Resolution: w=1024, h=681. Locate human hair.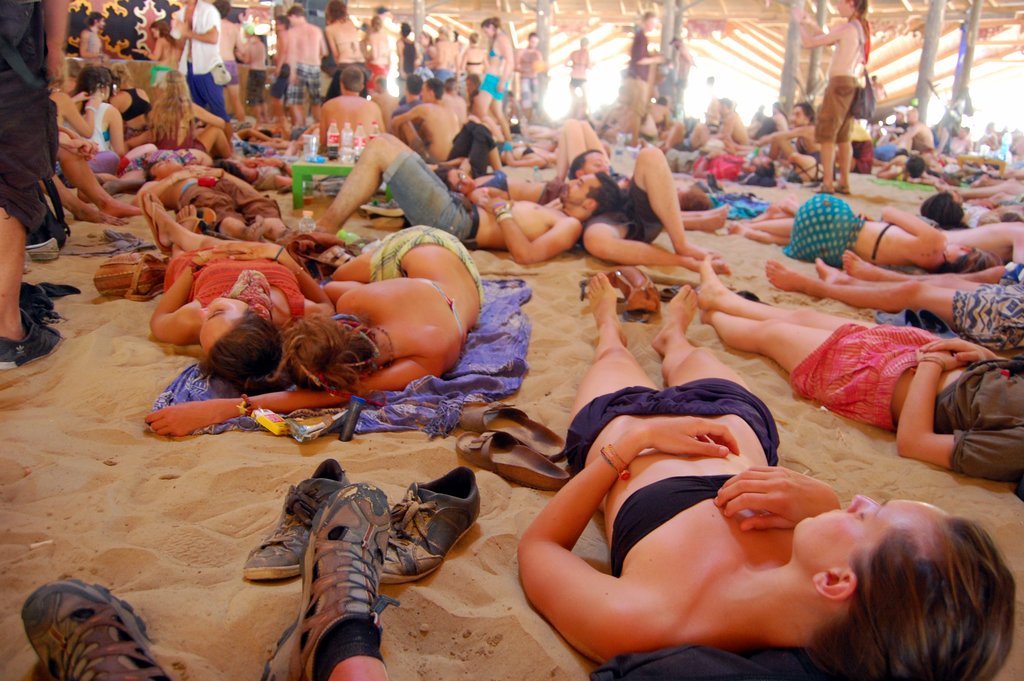
586:171:622:218.
